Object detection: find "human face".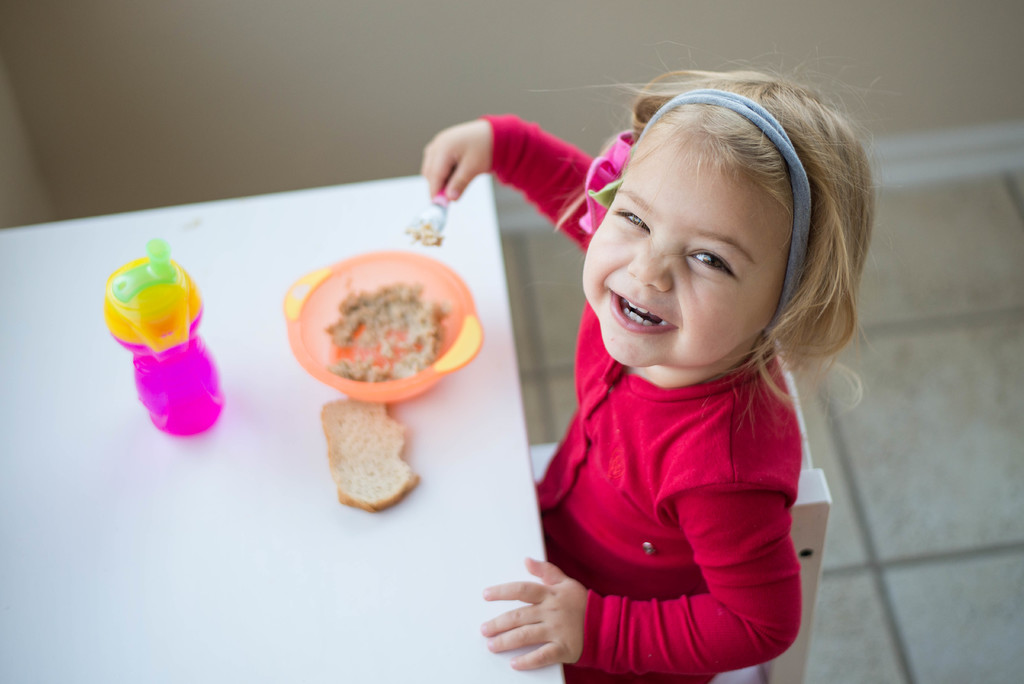
BBox(580, 123, 795, 363).
